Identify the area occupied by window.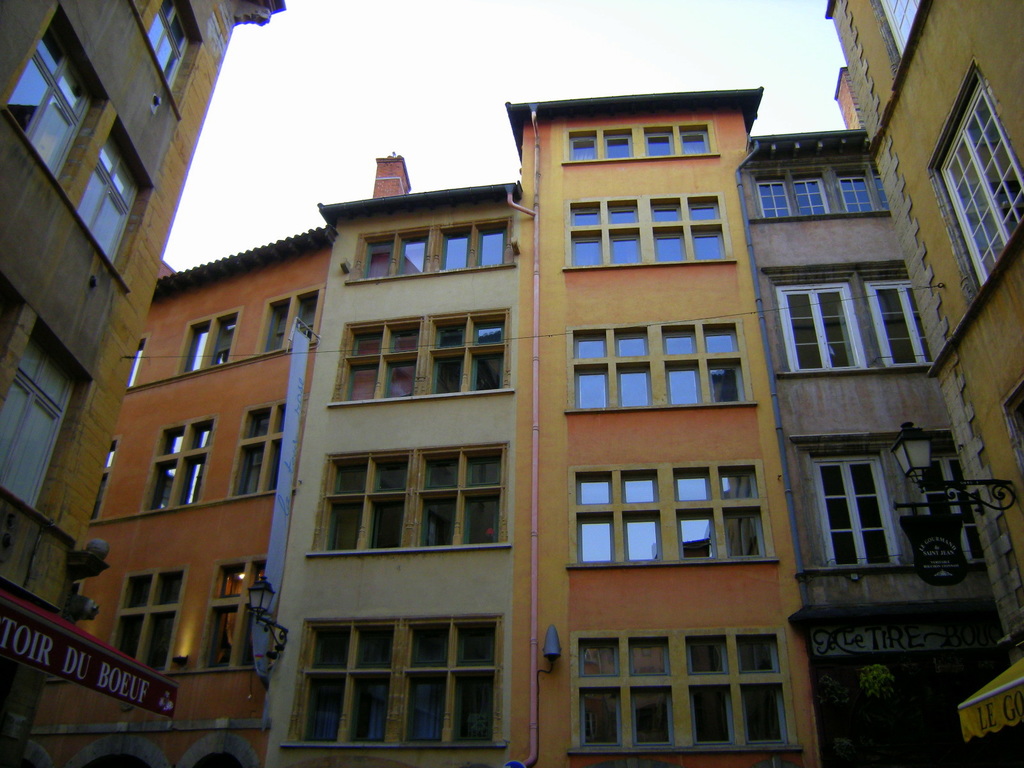
Area: 789, 436, 906, 572.
